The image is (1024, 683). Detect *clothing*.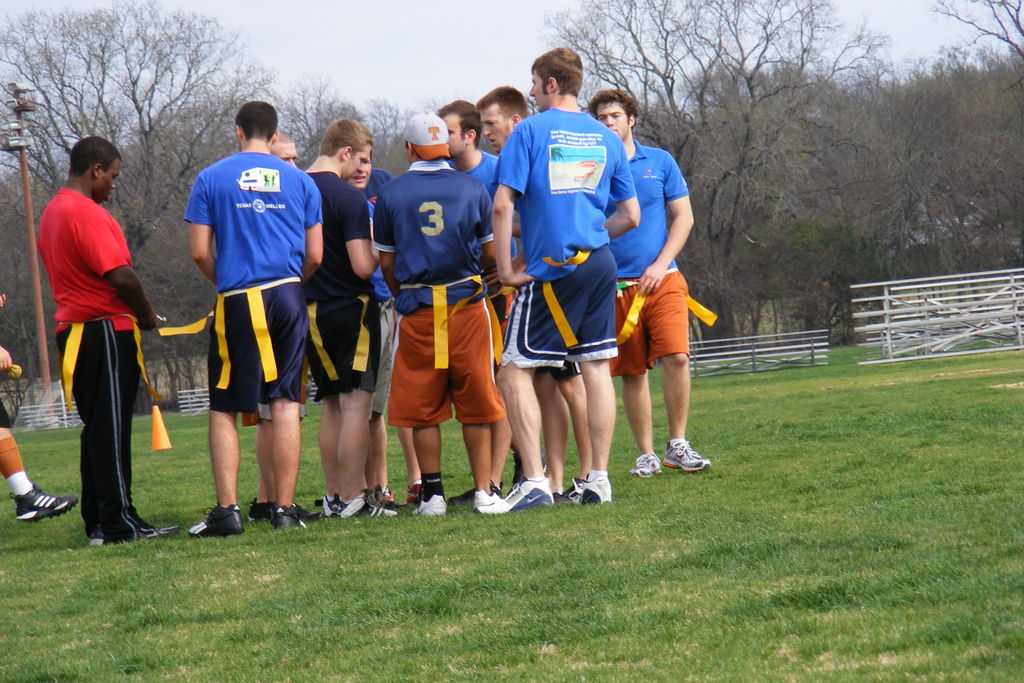
Detection: (480,111,639,372).
